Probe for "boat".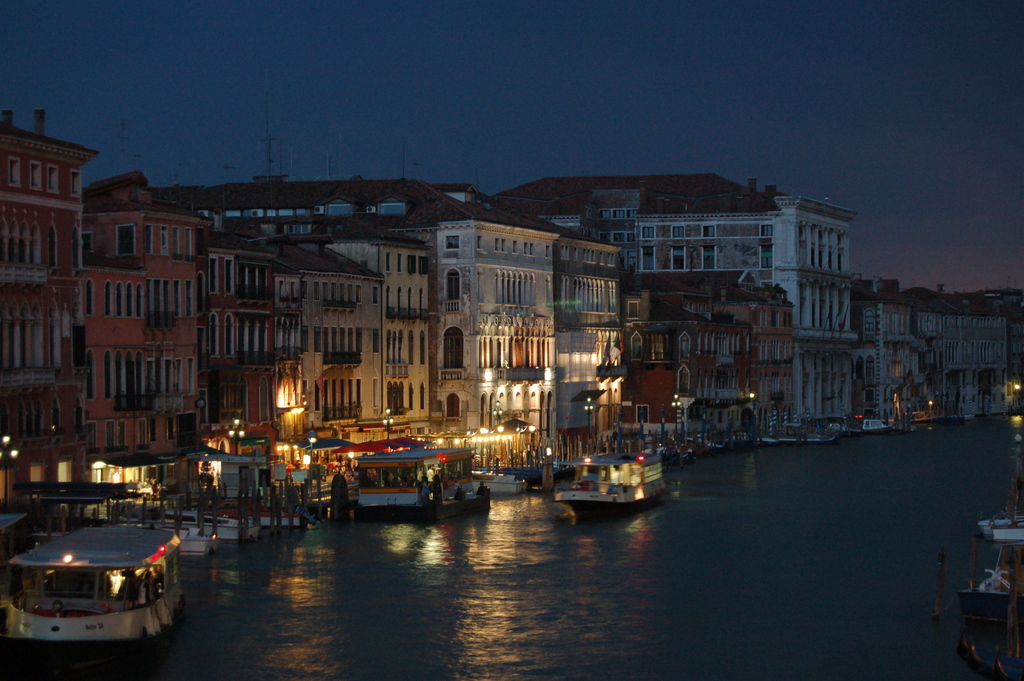
Probe result: locate(0, 521, 199, 647).
